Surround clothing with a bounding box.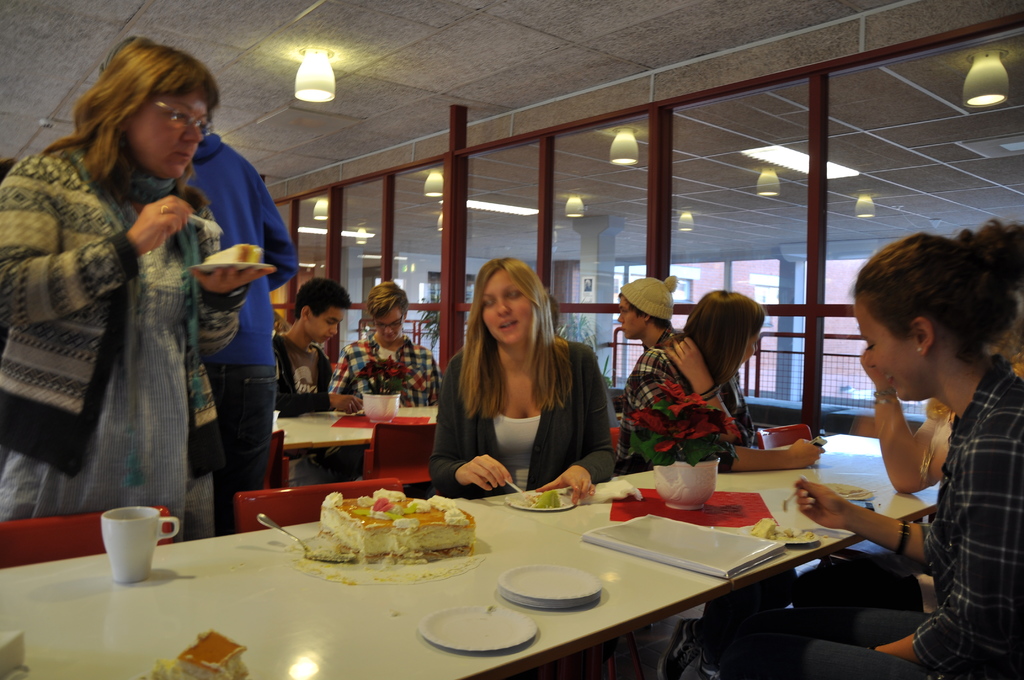
(x1=337, y1=337, x2=446, y2=411).
